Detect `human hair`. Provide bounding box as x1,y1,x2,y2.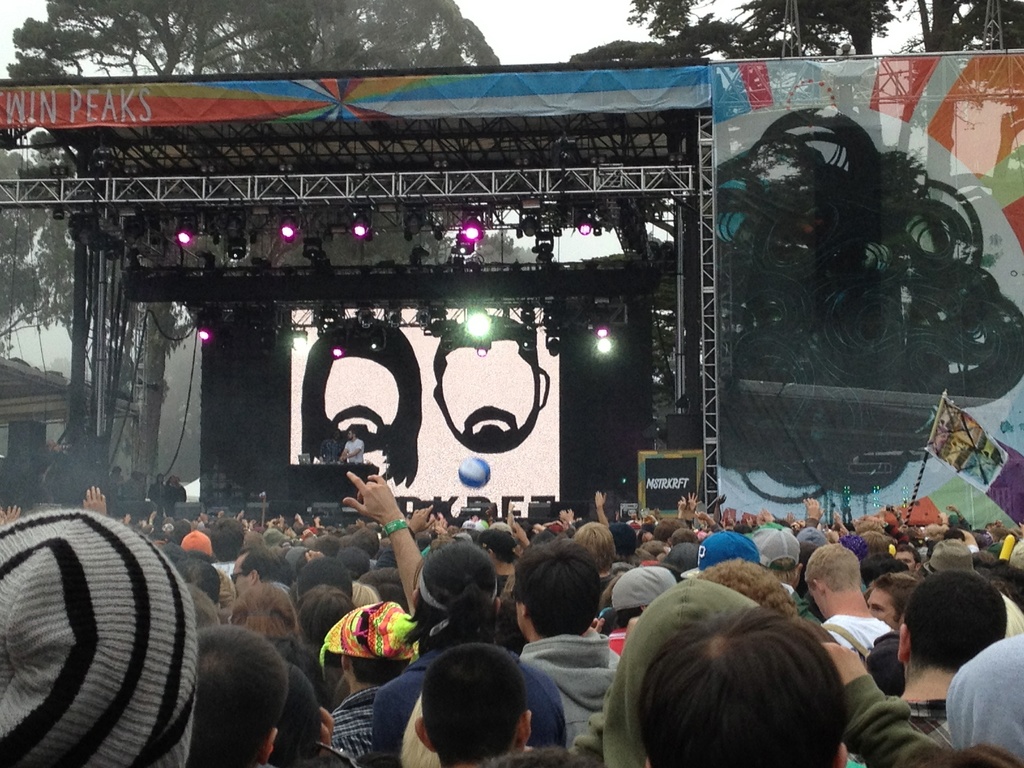
858,531,891,553.
